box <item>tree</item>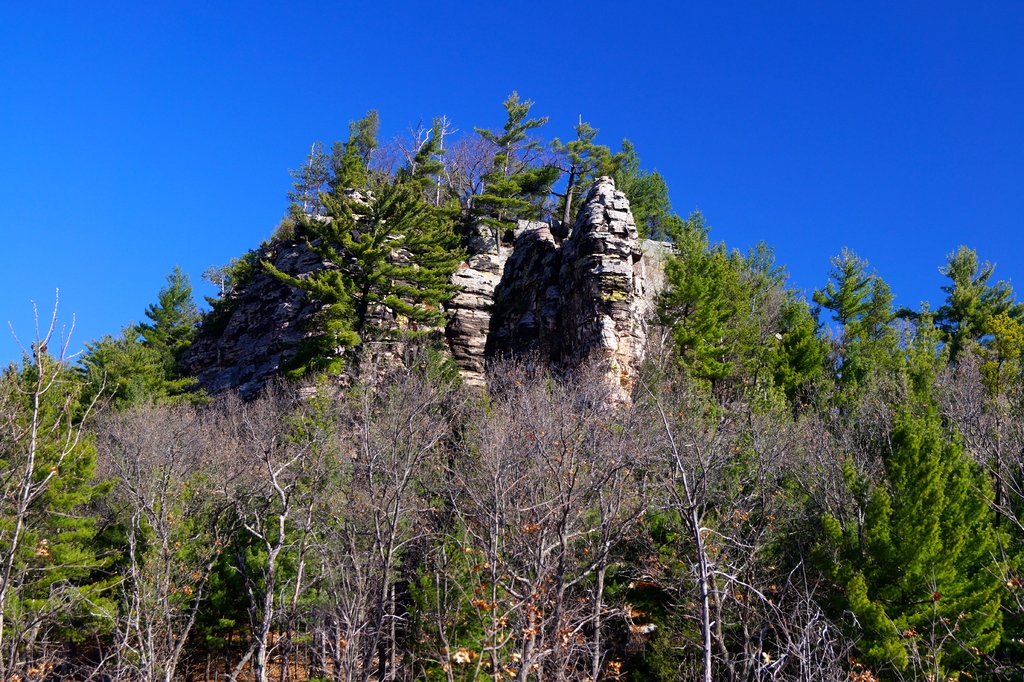
360 400 469 681
